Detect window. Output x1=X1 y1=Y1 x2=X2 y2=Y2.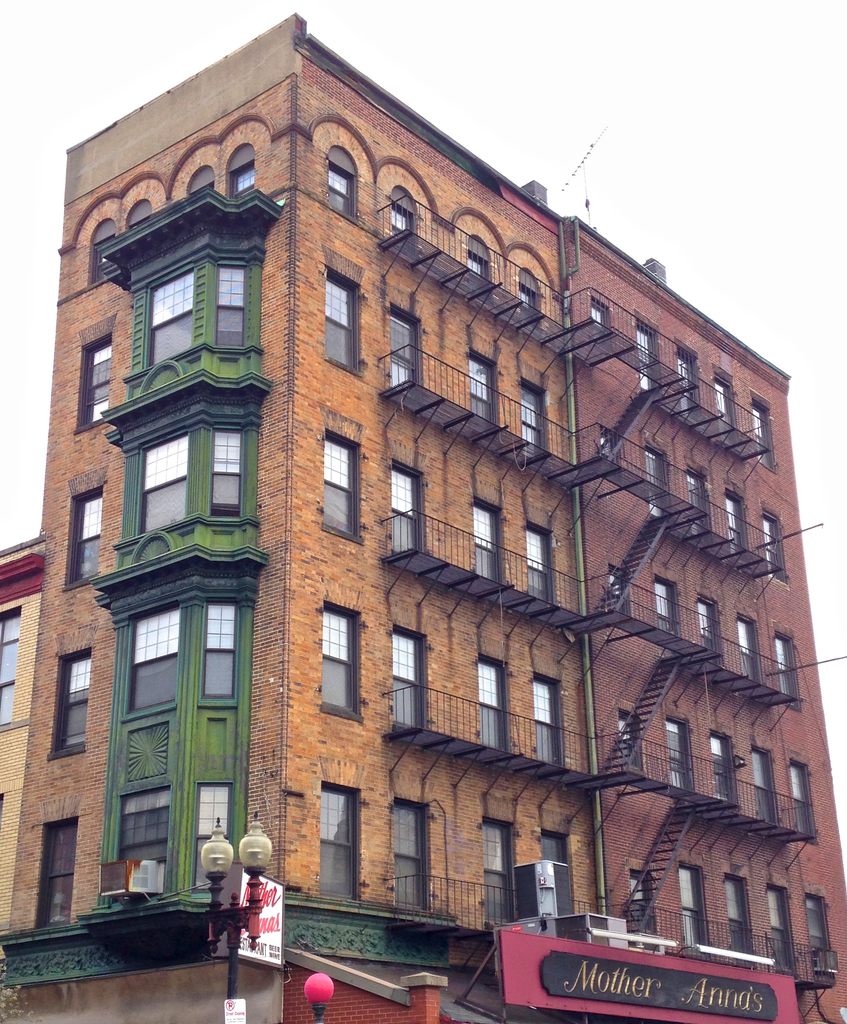
x1=322 y1=252 x2=364 y2=369.
